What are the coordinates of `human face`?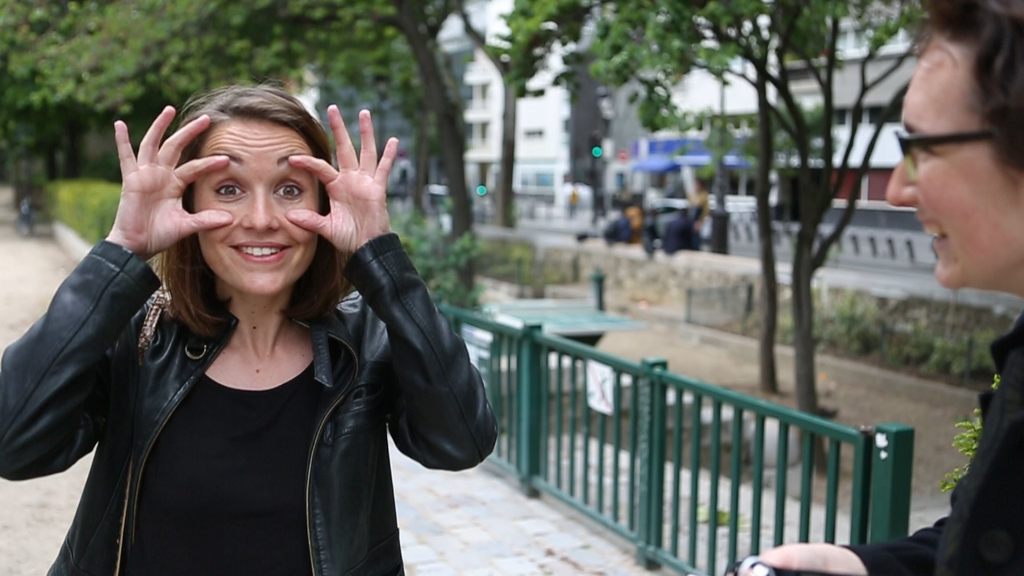
box(197, 117, 311, 296).
